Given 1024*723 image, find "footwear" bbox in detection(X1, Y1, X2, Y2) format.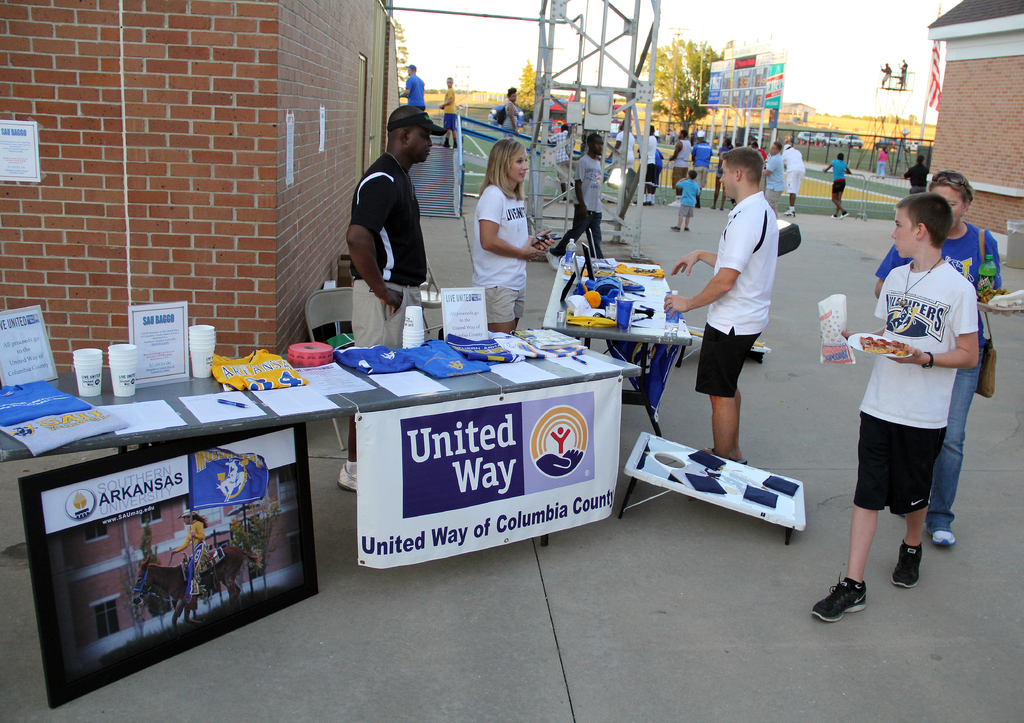
detection(672, 225, 681, 233).
